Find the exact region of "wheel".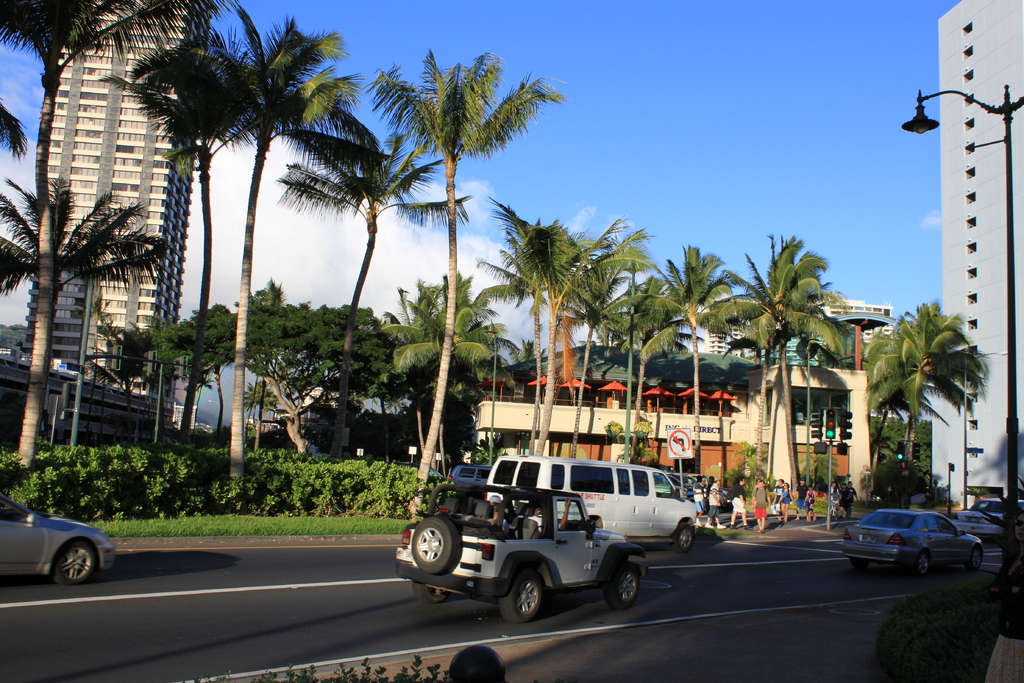
Exact region: 608, 547, 651, 614.
